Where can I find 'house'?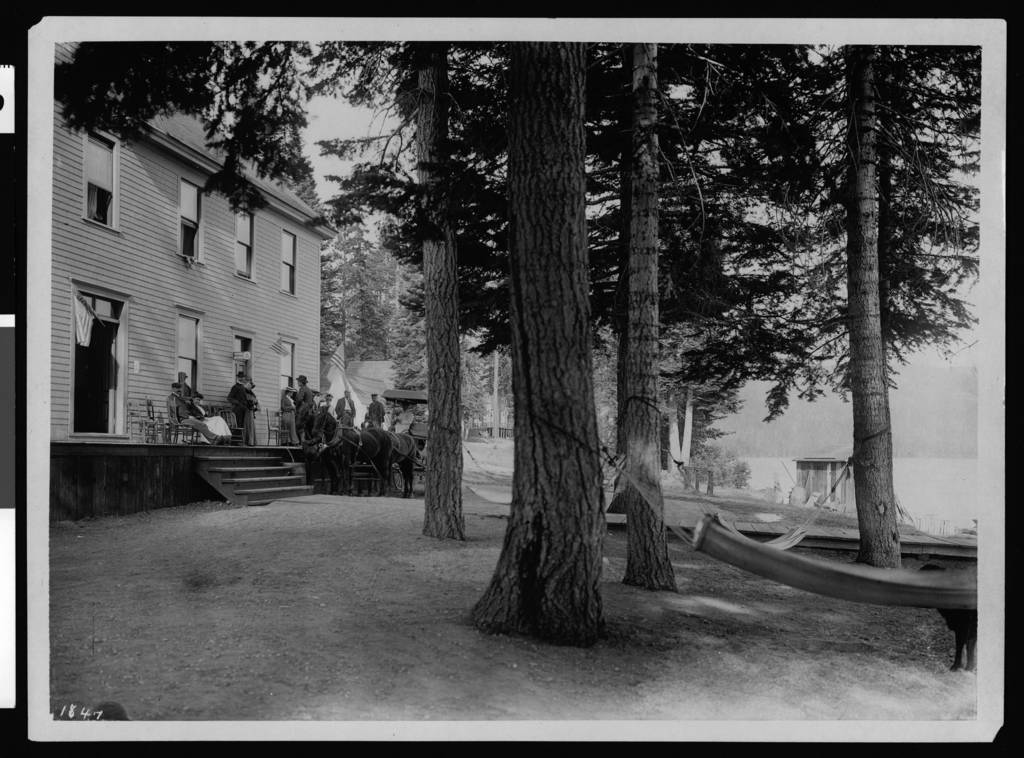
You can find it at l=52, t=44, r=337, b=504.
